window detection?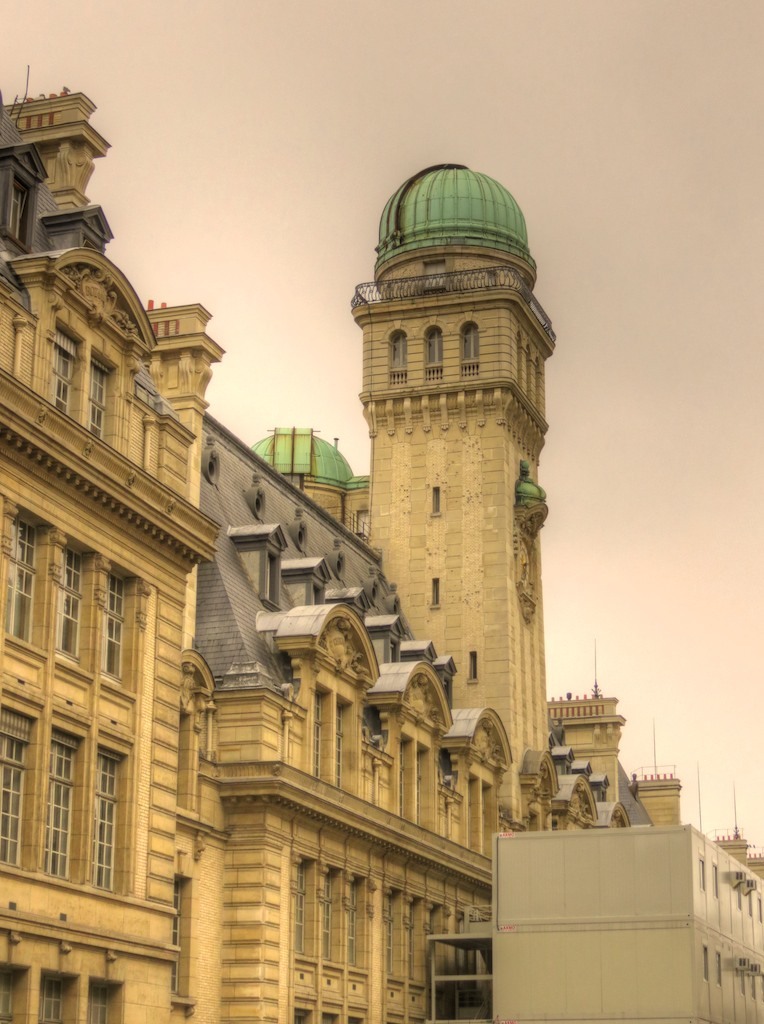
{"x1": 41, "y1": 972, "x2": 59, "y2": 1023}
